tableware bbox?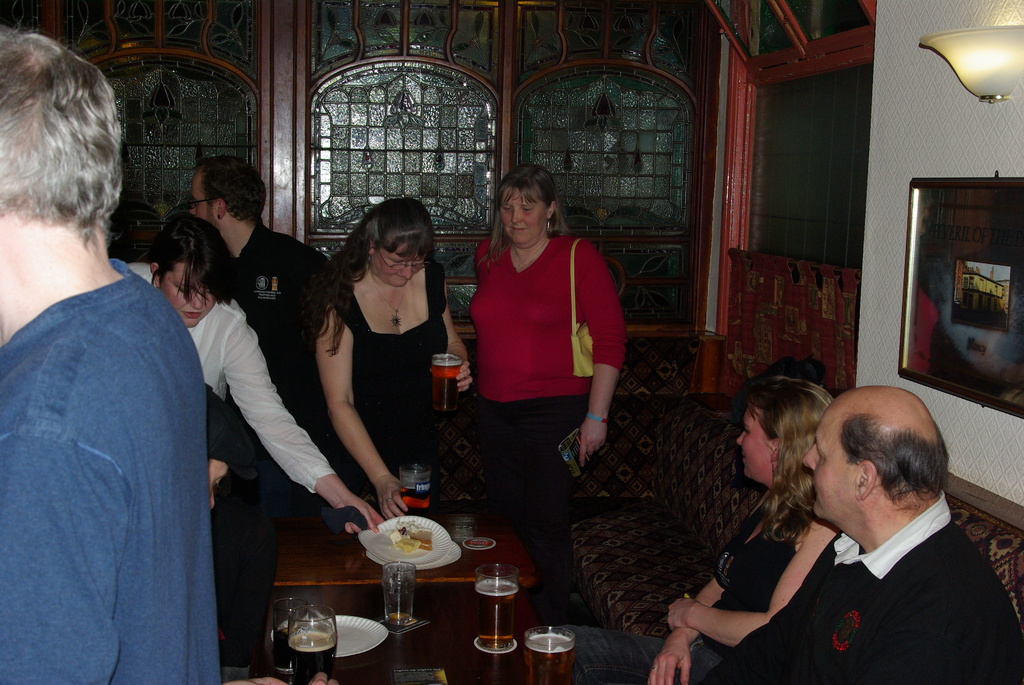
[x1=287, y1=606, x2=336, y2=684]
